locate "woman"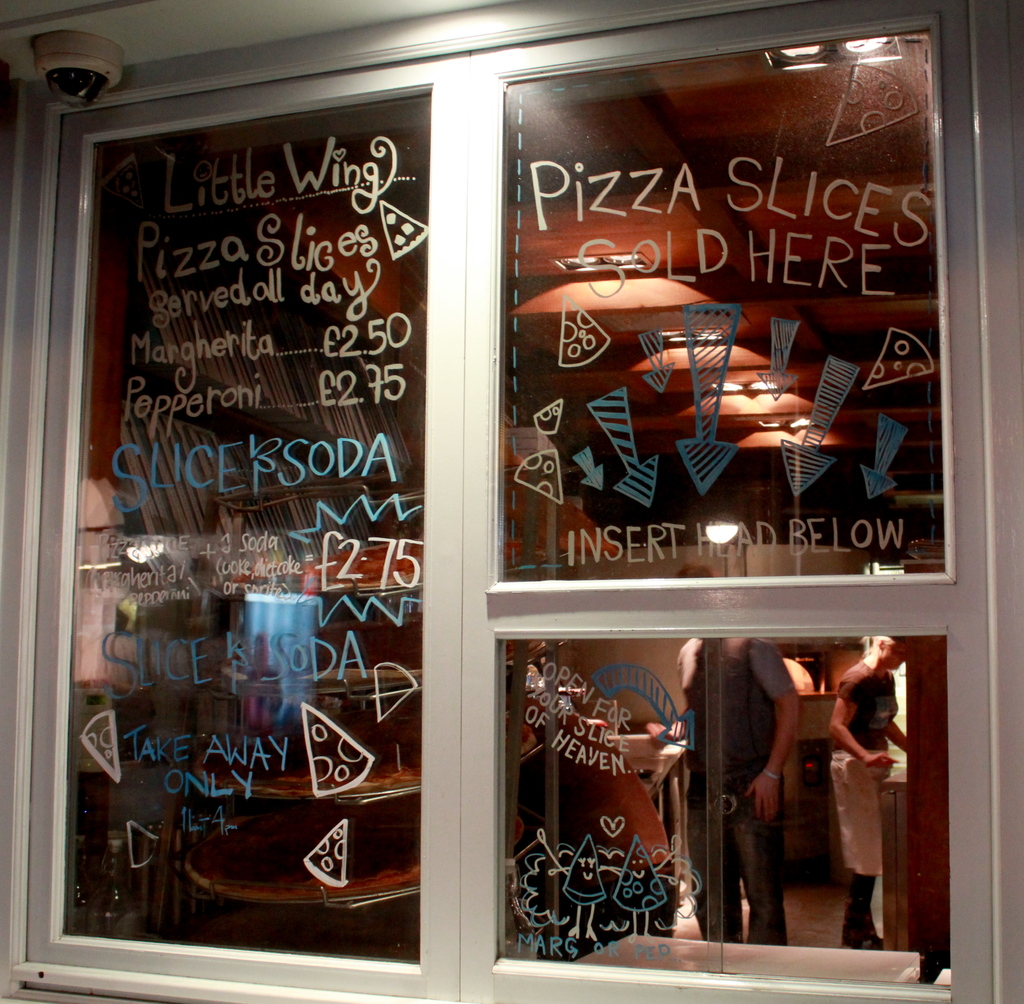
(826,626,909,951)
